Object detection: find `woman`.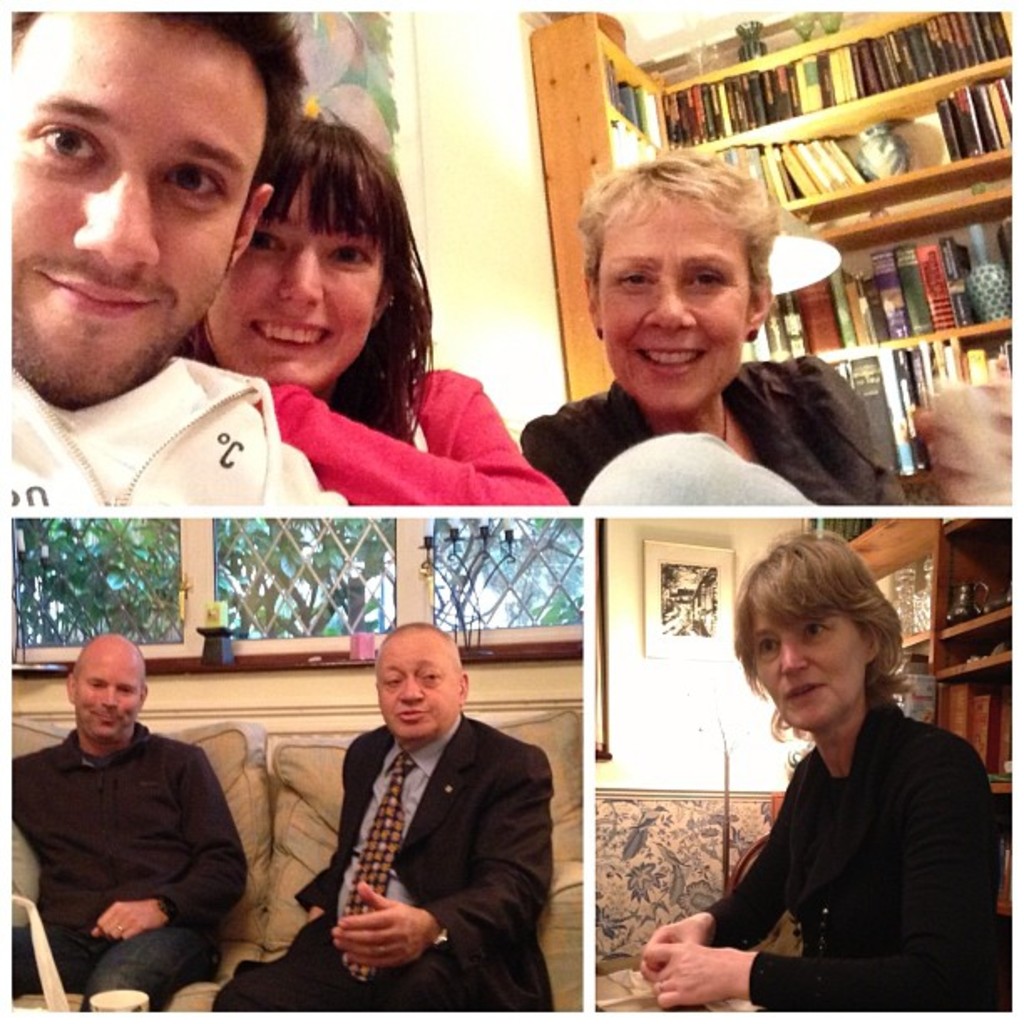
bbox(637, 524, 1006, 1006).
